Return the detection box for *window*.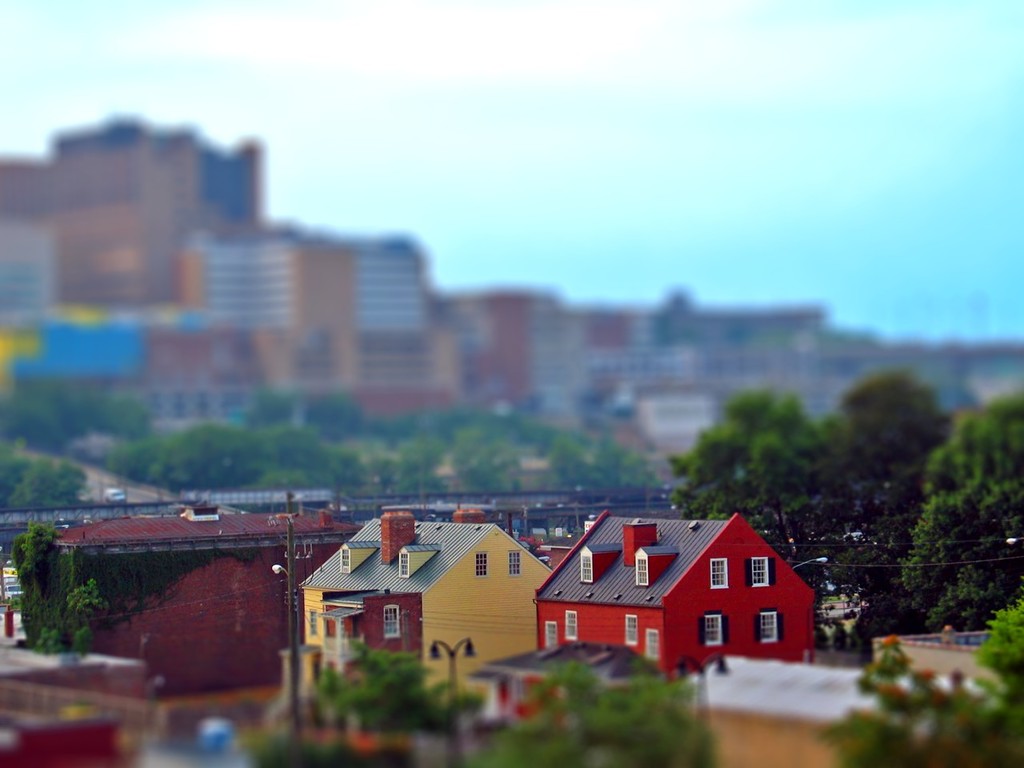
bbox(341, 542, 351, 574).
